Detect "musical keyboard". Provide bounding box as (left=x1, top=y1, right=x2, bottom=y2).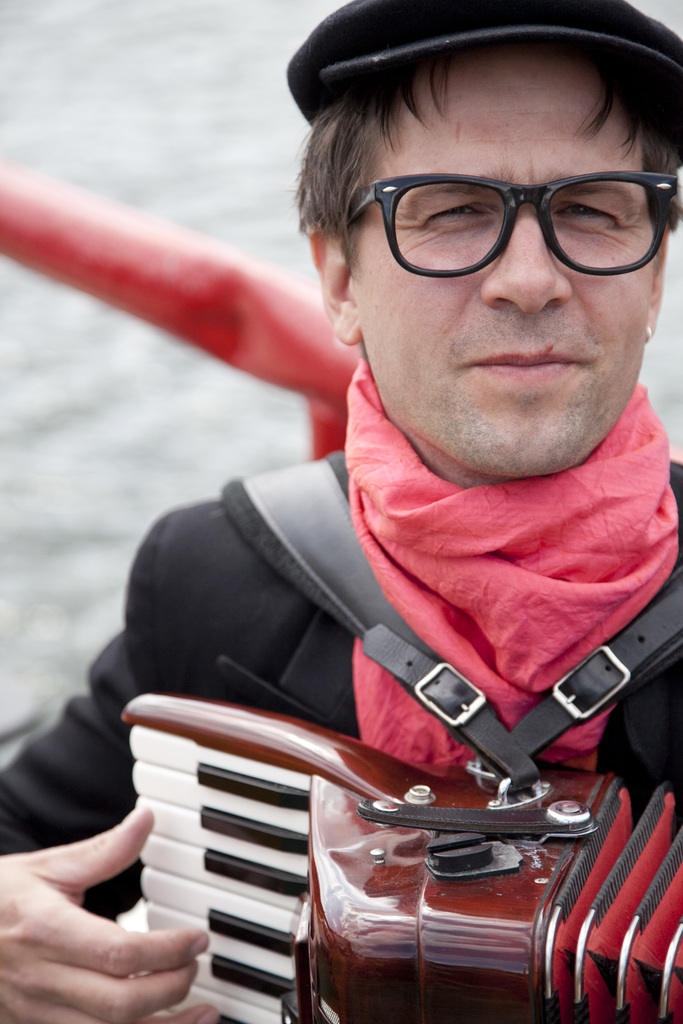
(left=129, top=688, right=682, bottom=1023).
